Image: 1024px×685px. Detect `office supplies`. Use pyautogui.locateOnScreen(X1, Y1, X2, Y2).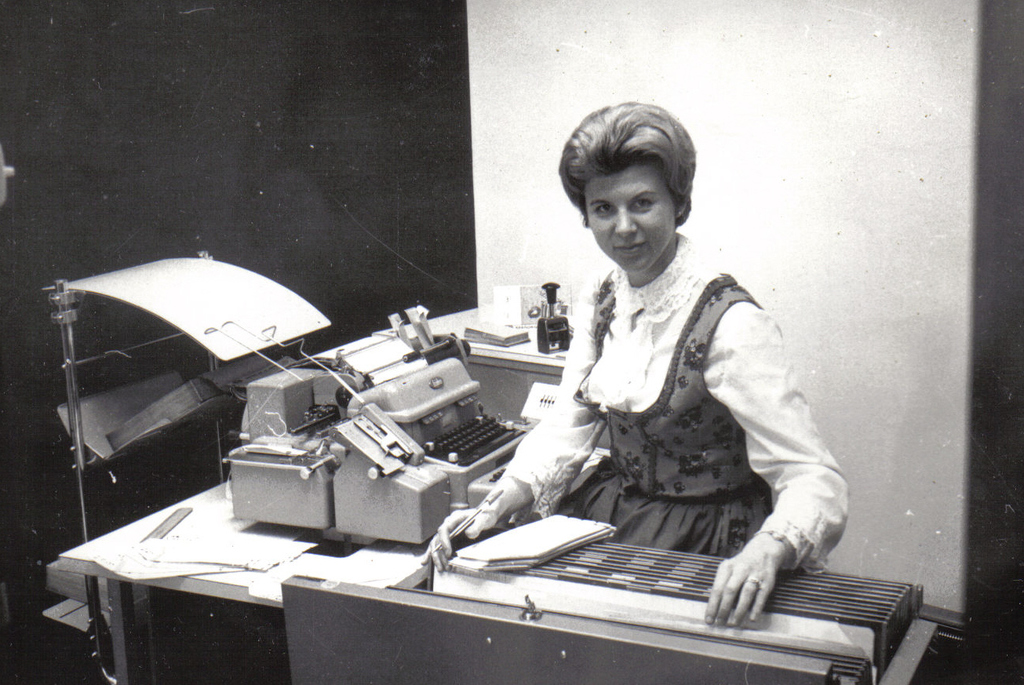
pyautogui.locateOnScreen(384, 301, 477, 377).
